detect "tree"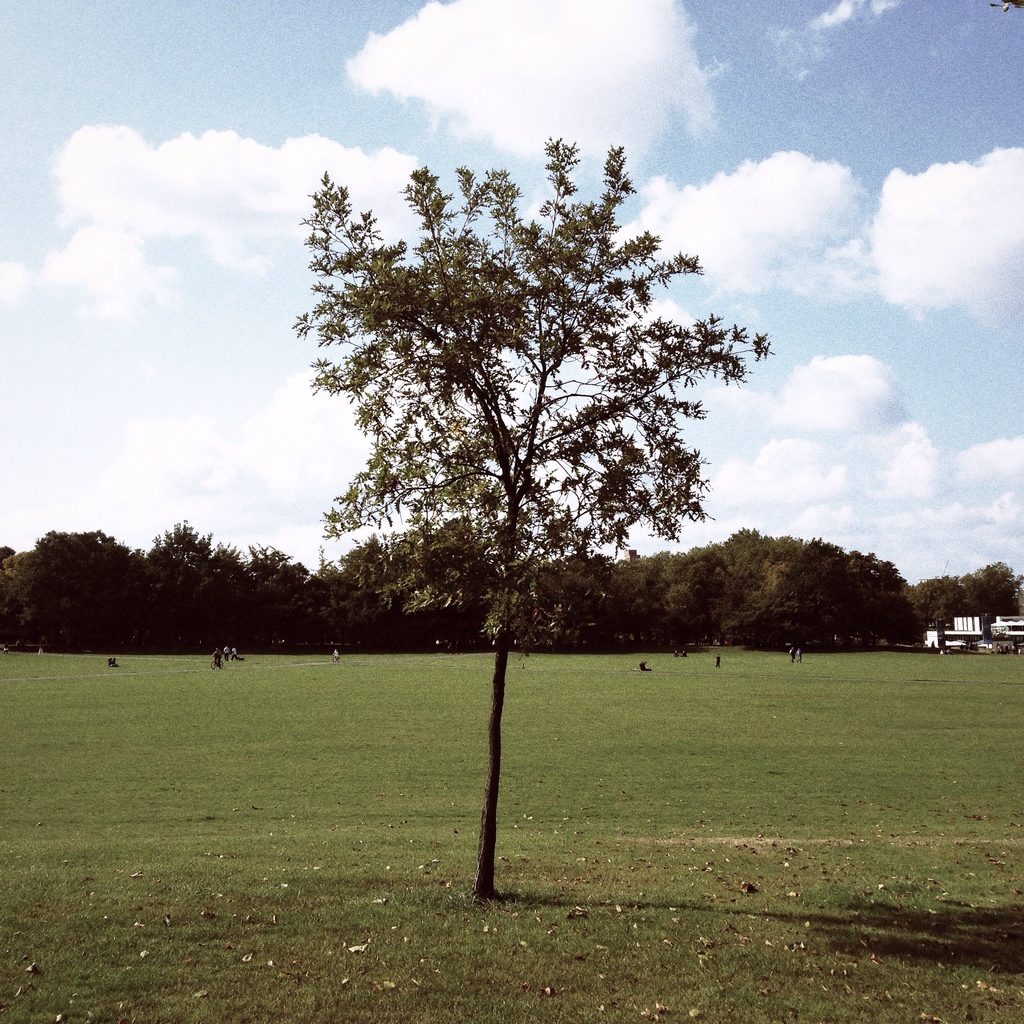
detection(143, 524, 255, 650)
